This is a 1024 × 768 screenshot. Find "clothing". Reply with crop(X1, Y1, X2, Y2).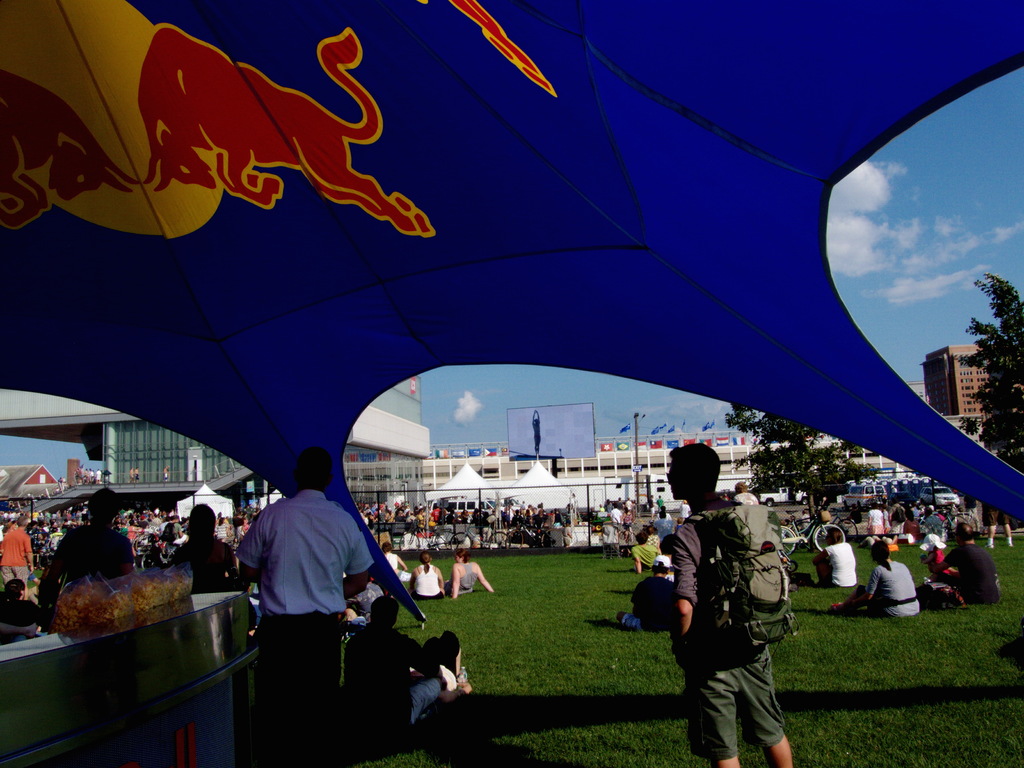
crop(235, 488, 376, 767).
